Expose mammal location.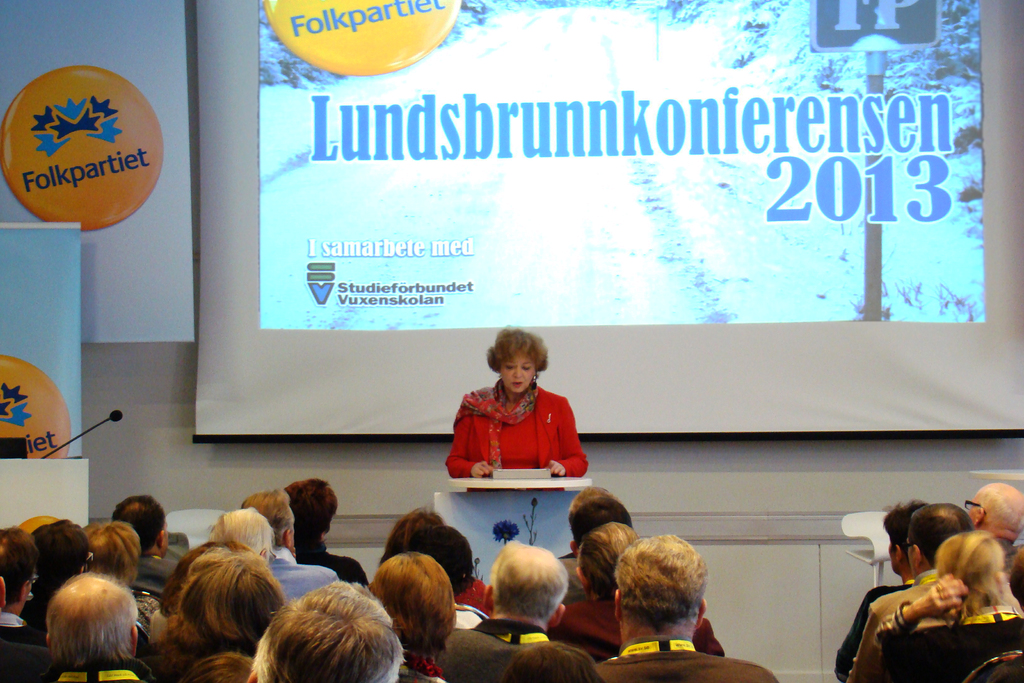
Exposed at detection(205, 504, 281, 568).
